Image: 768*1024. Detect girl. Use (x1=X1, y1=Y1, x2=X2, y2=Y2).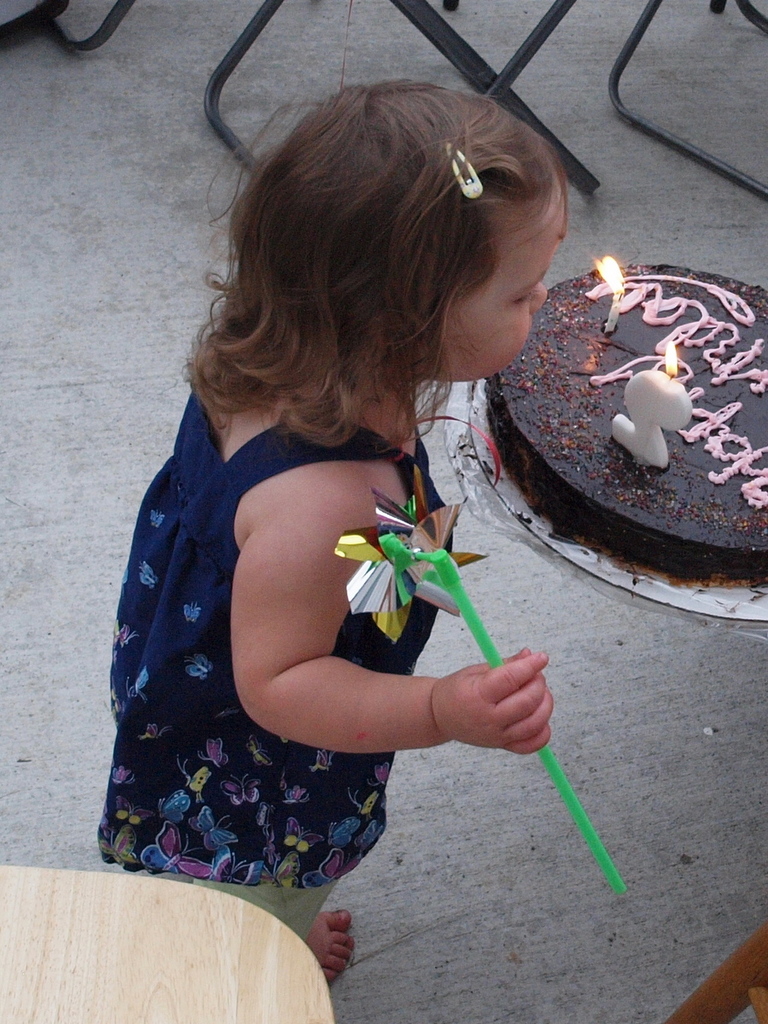
(x1=101, y1=81, x2=570, y2=987).
